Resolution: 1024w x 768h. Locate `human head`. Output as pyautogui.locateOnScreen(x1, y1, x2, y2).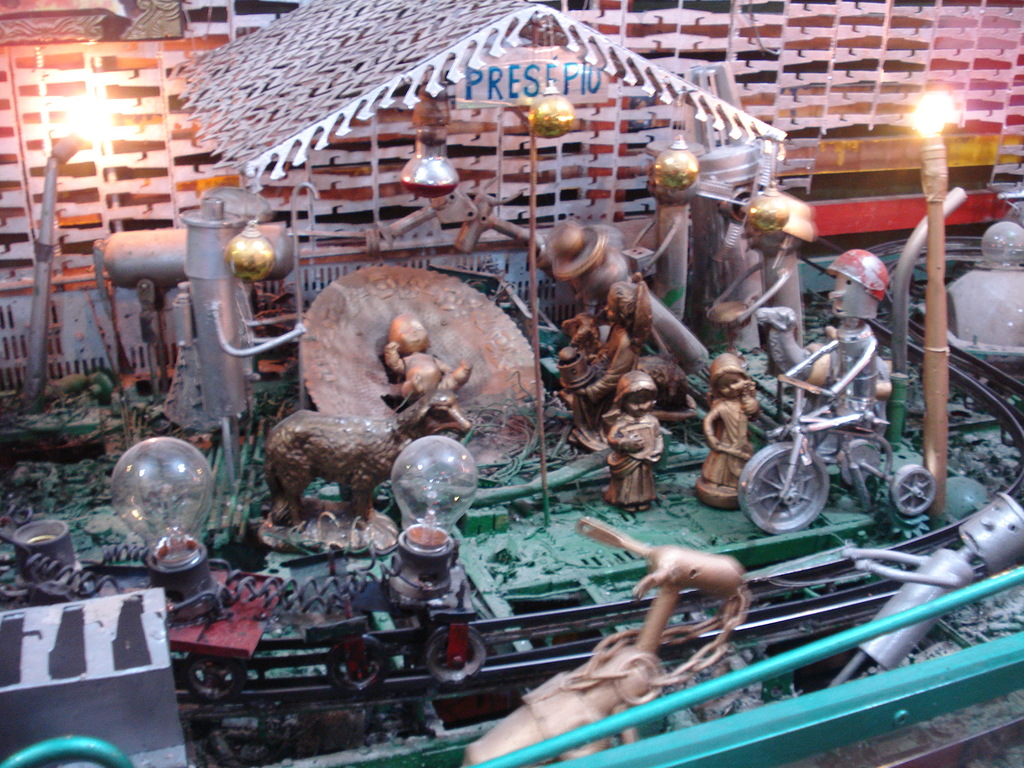
pyautogui.locateOnScreen(707, 356, 749, 396).
